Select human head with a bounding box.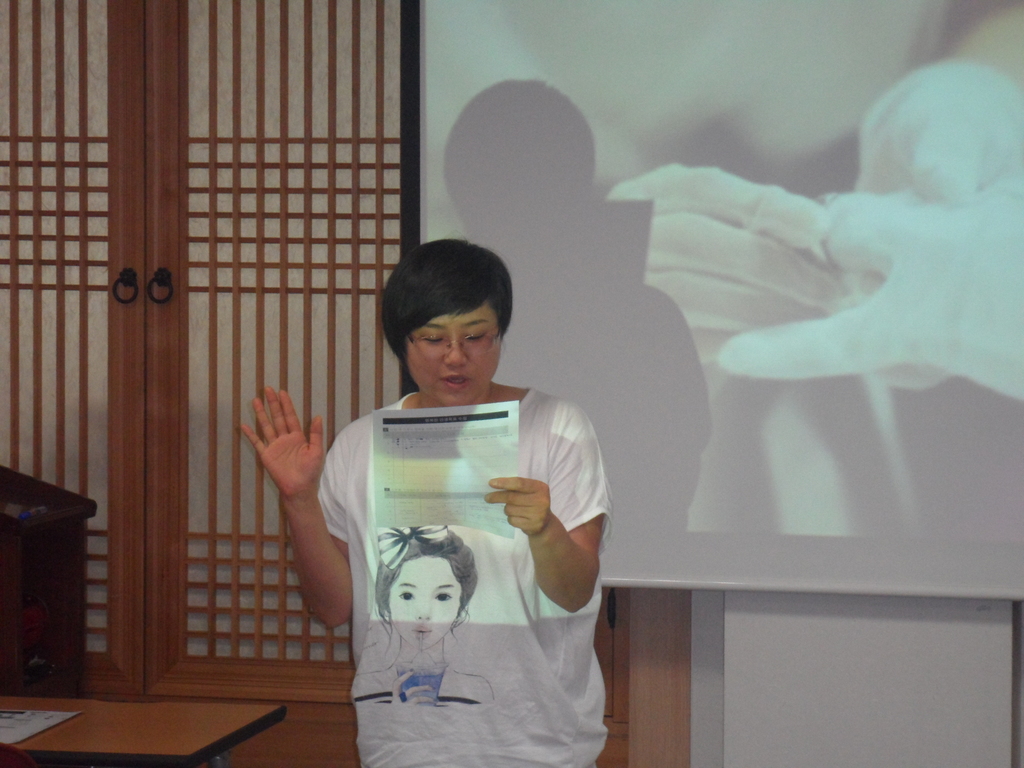
locate(374, 522, 474, 650).
